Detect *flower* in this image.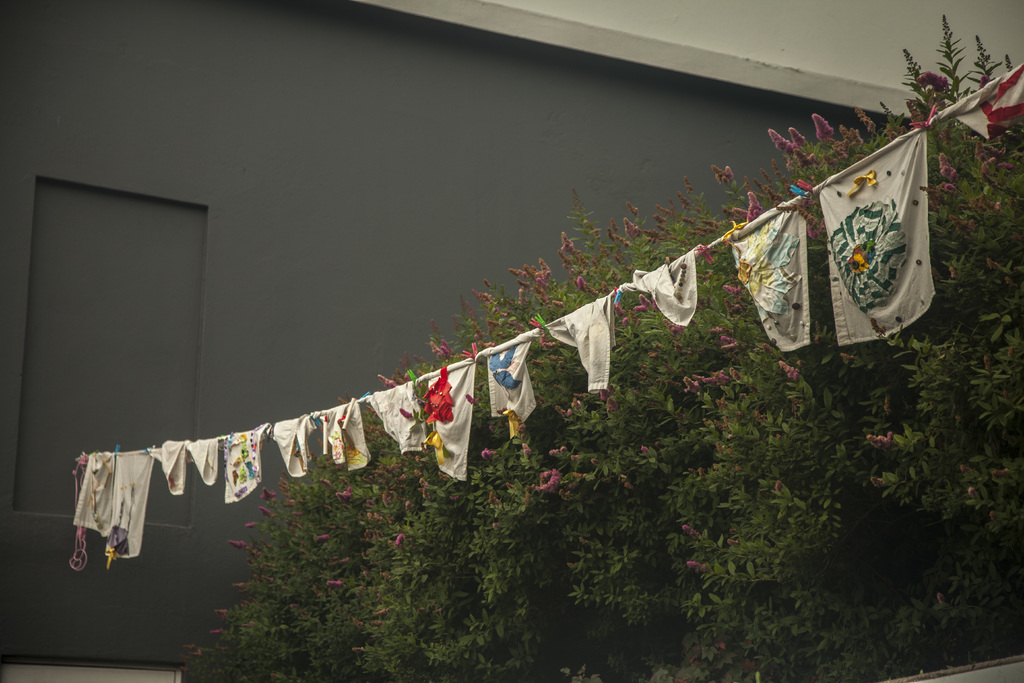
Detection: (281, 502, 294, 511).
